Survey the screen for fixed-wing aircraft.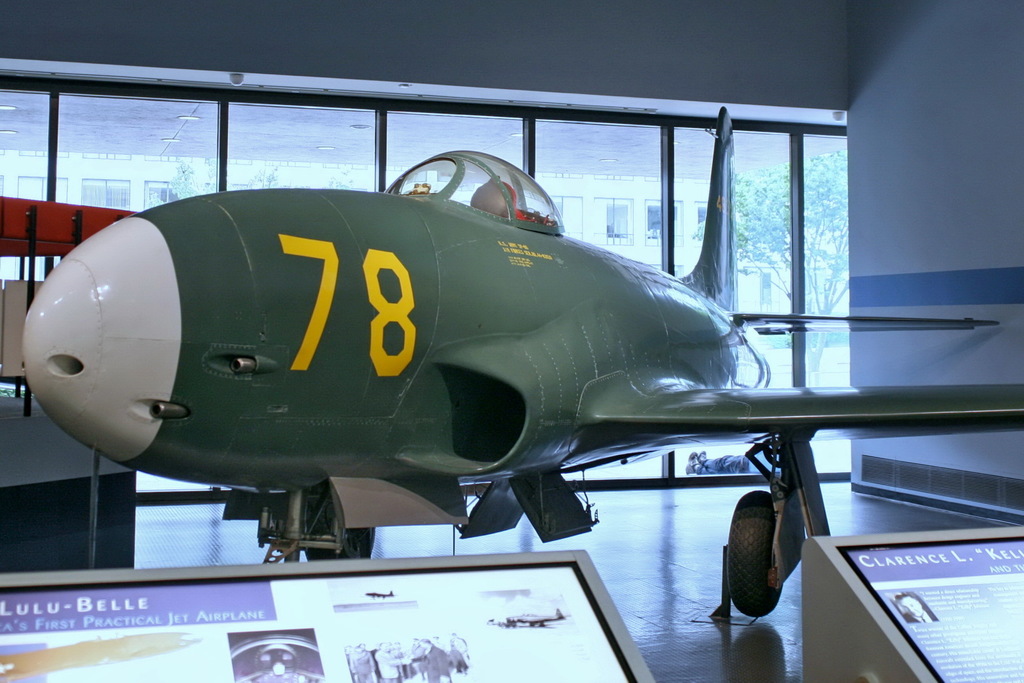
Survey found: (26,110,1023,618).
